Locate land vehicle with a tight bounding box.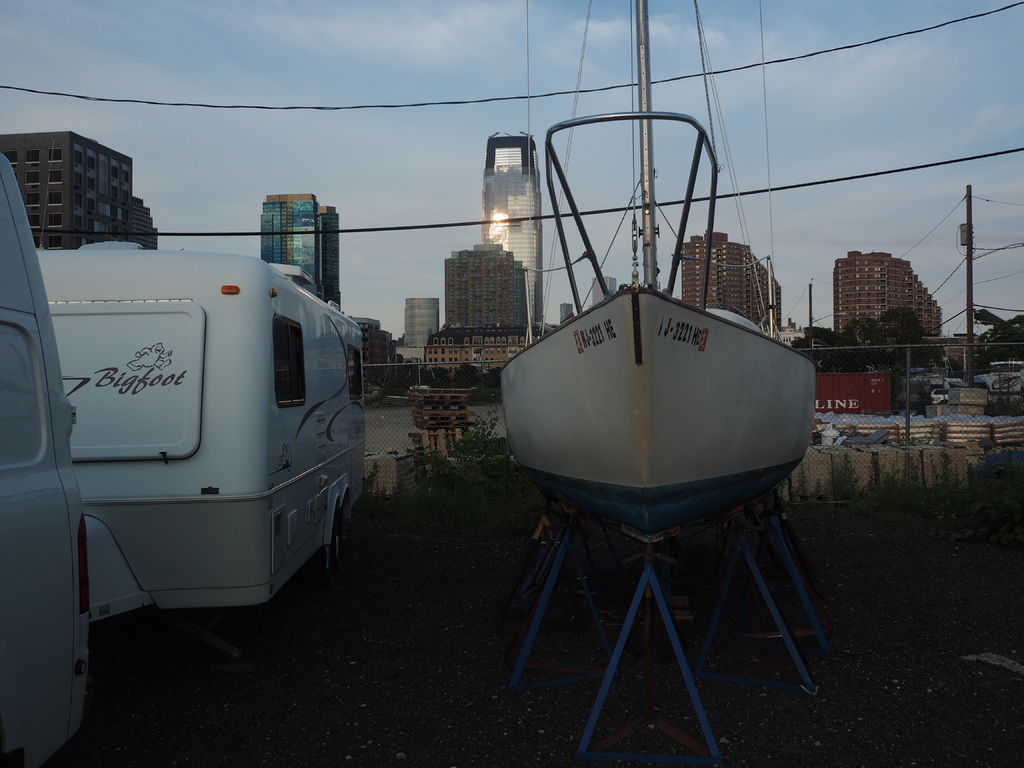
[x1=0, y1=239, x2=383, y2=668].
